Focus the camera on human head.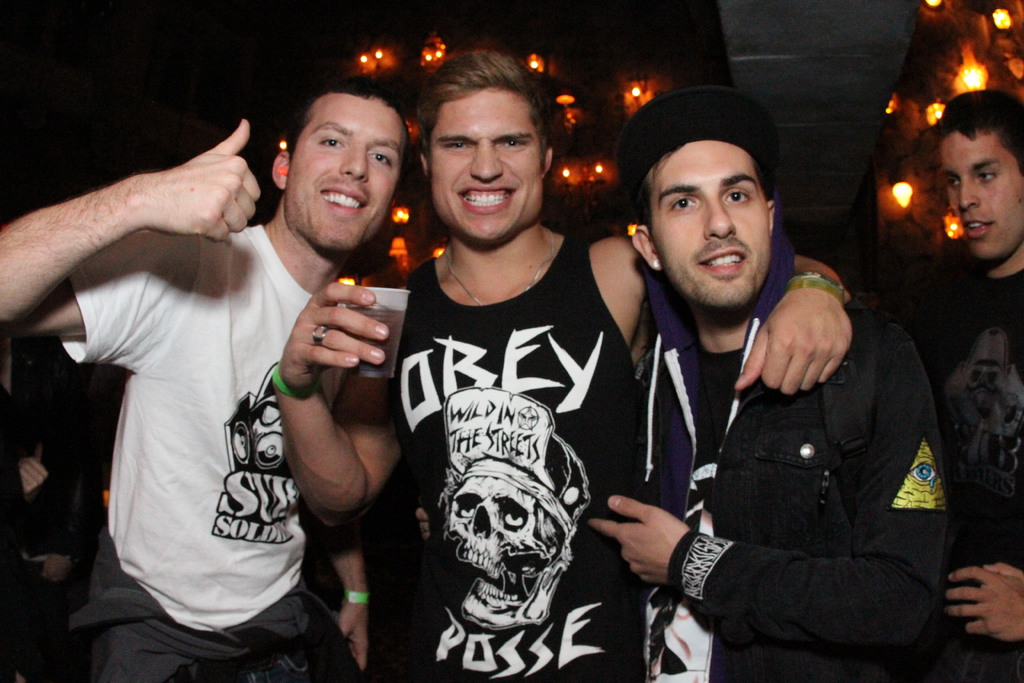
Focus region: <box>634,83,775,315</box>.
